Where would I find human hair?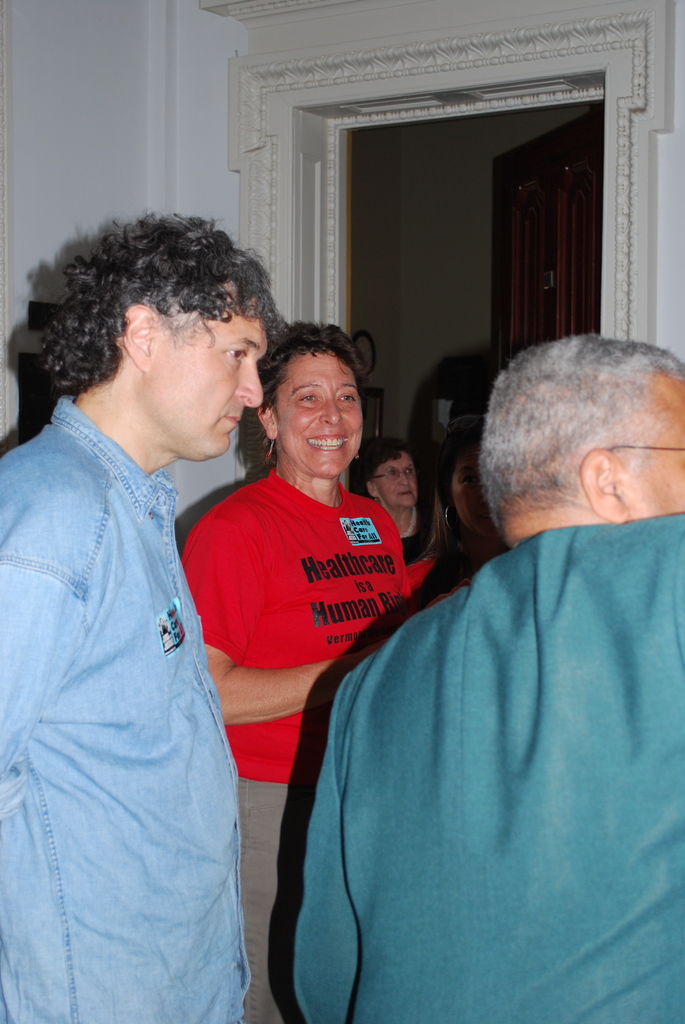
At x1=36, y1=203, x2=287, y2=449.
